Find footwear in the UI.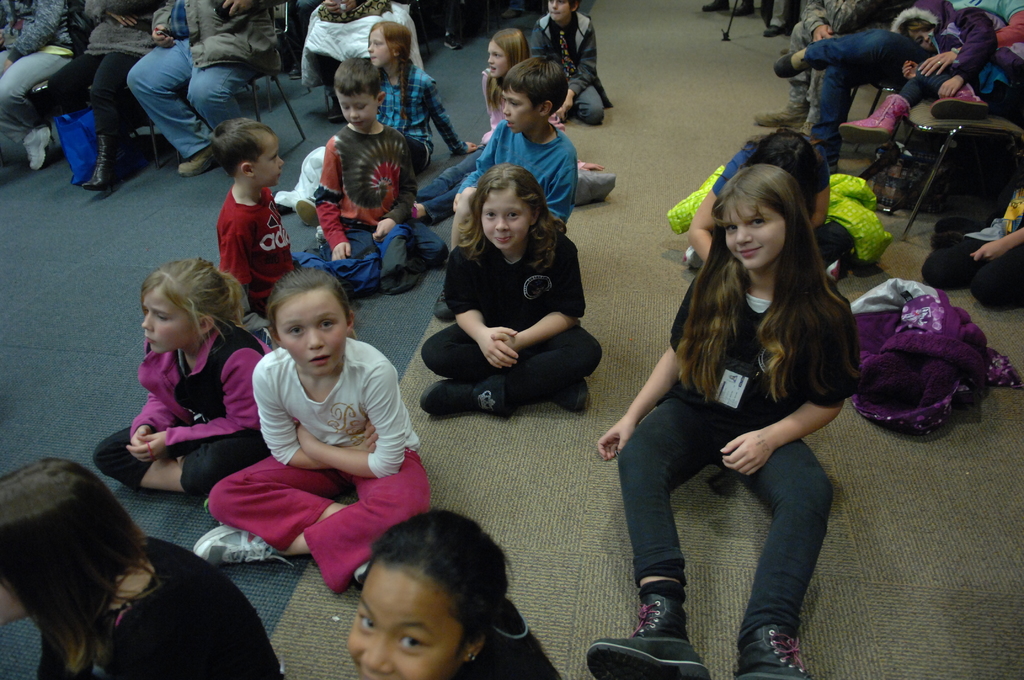
UI element at detection(420, 373, 508, 423).
